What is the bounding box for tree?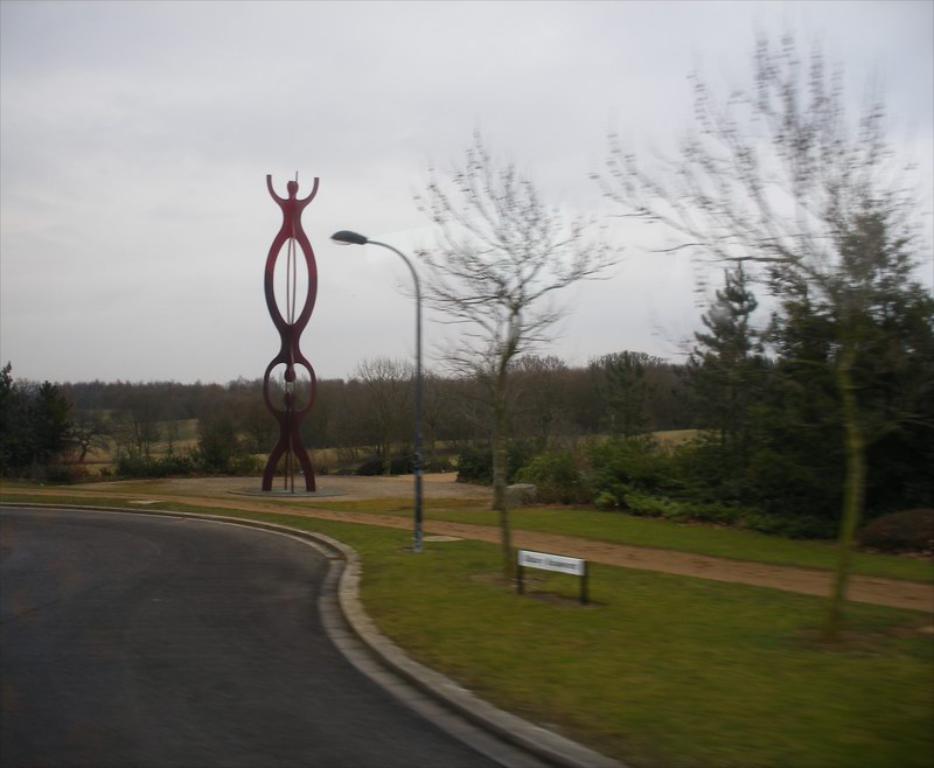
detection(754, 228, 863, 509).
